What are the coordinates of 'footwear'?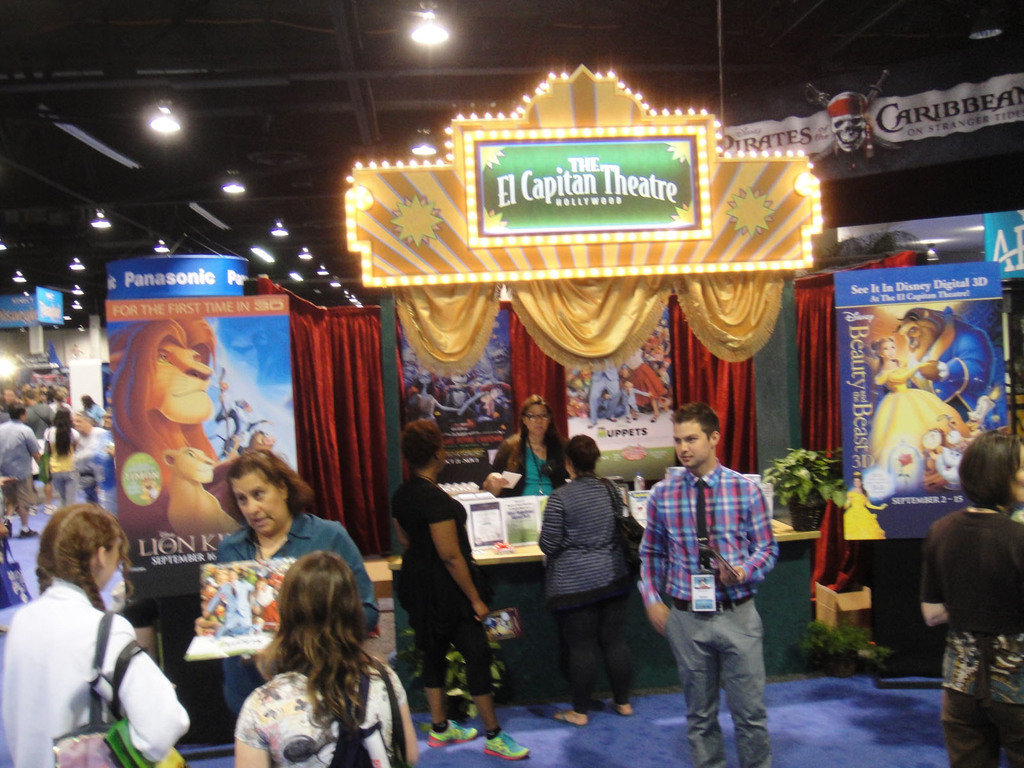
bbox=[940, 651, 1019, 740].
